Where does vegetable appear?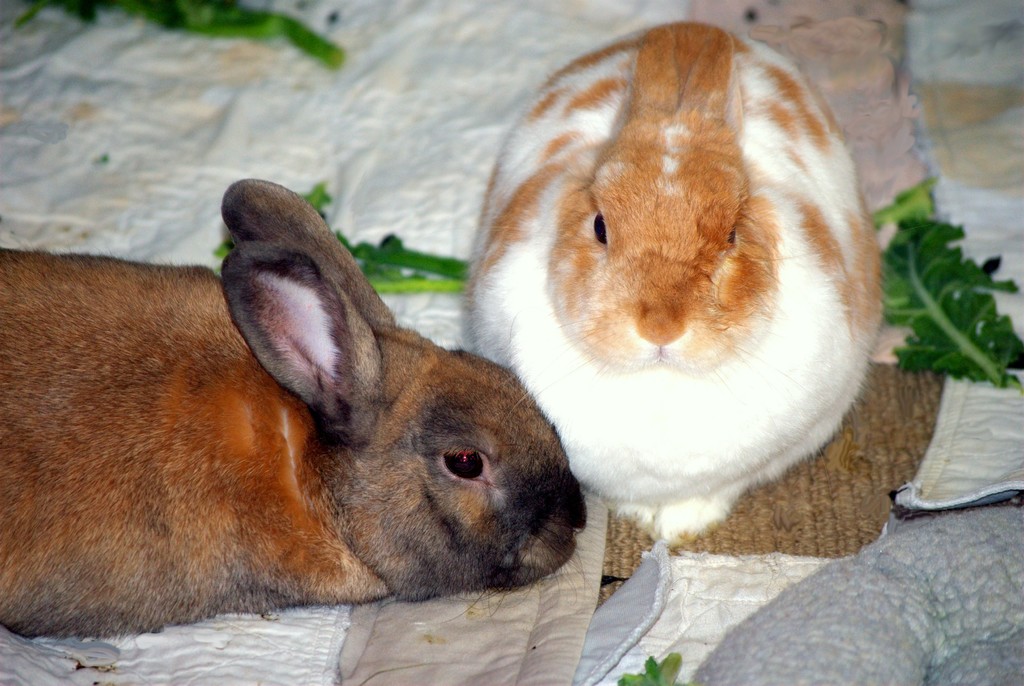
Appears at box(871, 170, 1023, 396).
